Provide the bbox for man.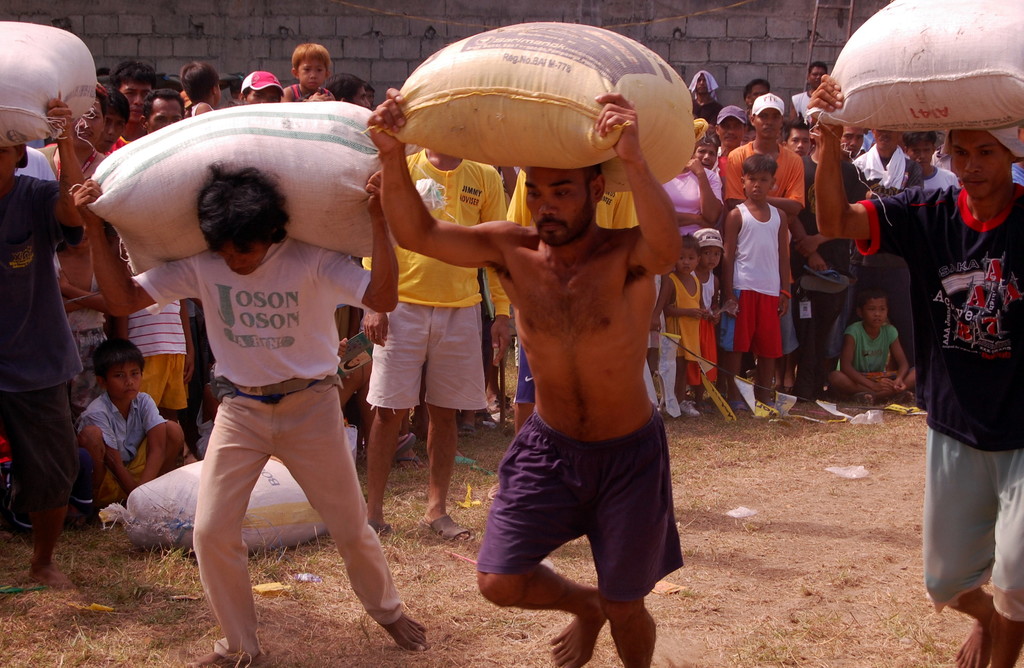
{"left": 717, "top": 107, "right": 745, "bottom": 160}.
